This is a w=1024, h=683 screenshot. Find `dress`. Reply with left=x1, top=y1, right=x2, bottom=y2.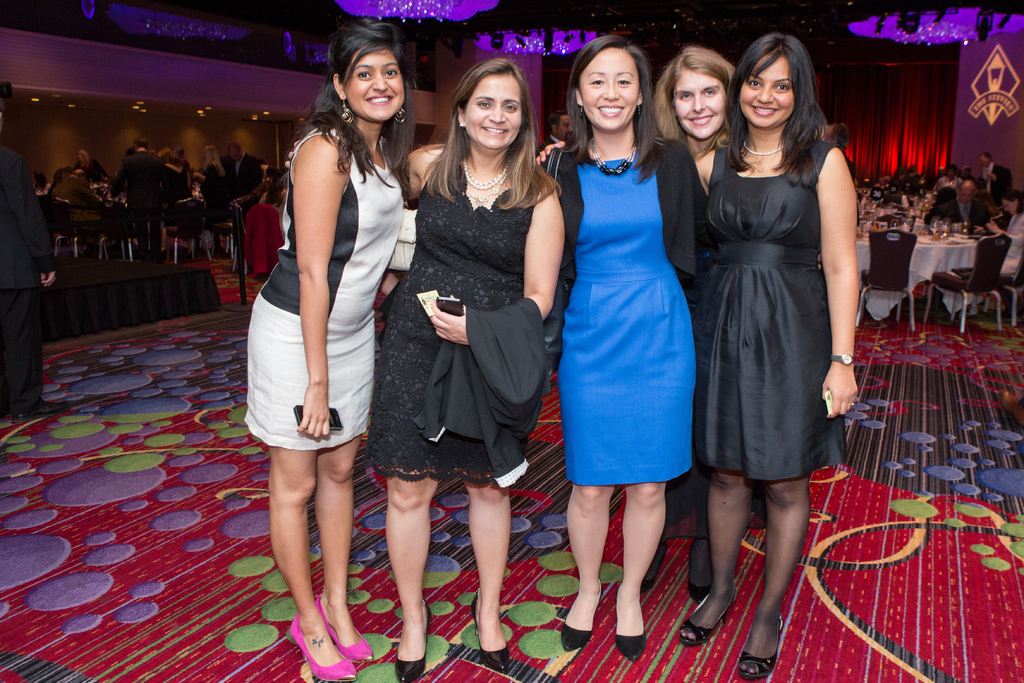
left=557, top=150, right=698, bottom=485.
